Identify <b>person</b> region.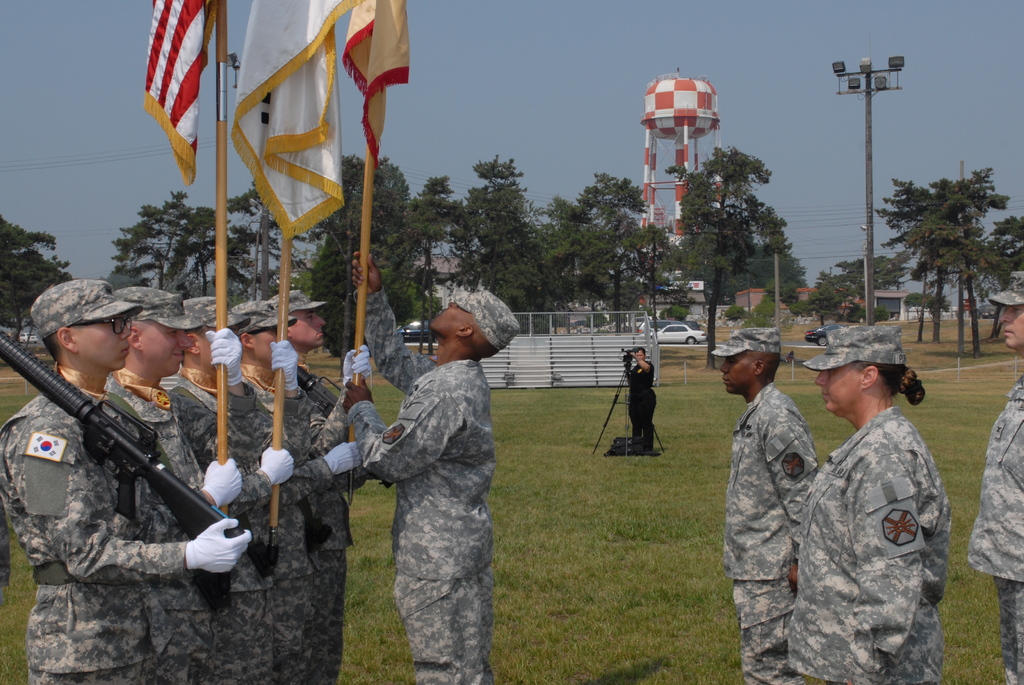
Region: [168, 290, 314, 684].
